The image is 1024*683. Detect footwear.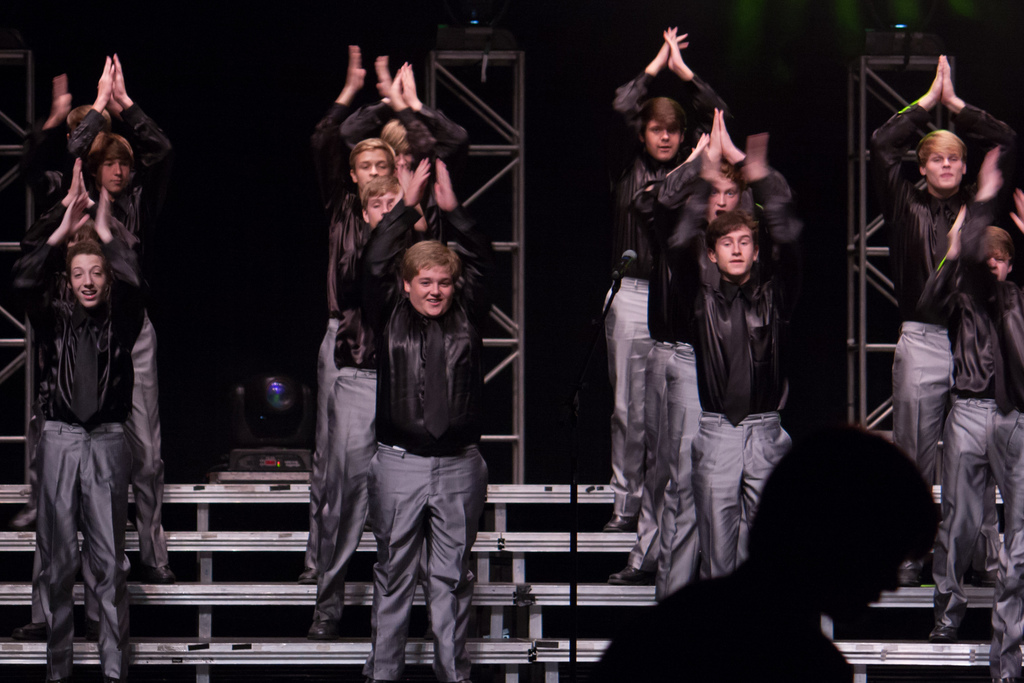
Detection: BBox(902, 566, 924, 586).
